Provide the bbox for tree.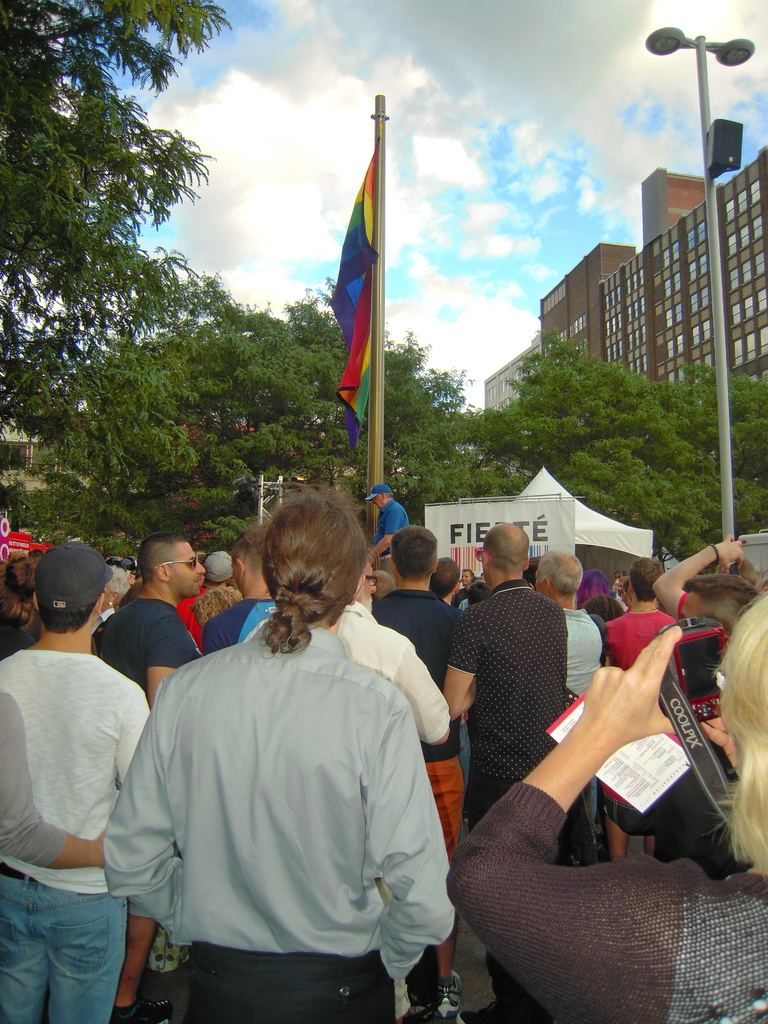
l=29, t=63, r=209, b=492.
